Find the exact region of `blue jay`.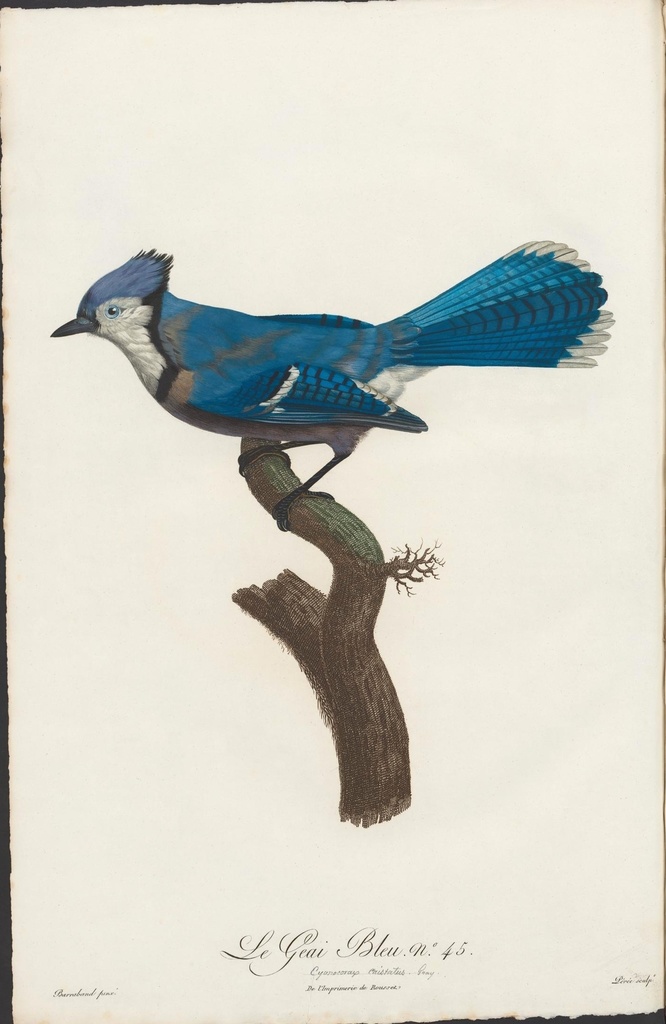
Exact region: 46/244/615/534.
